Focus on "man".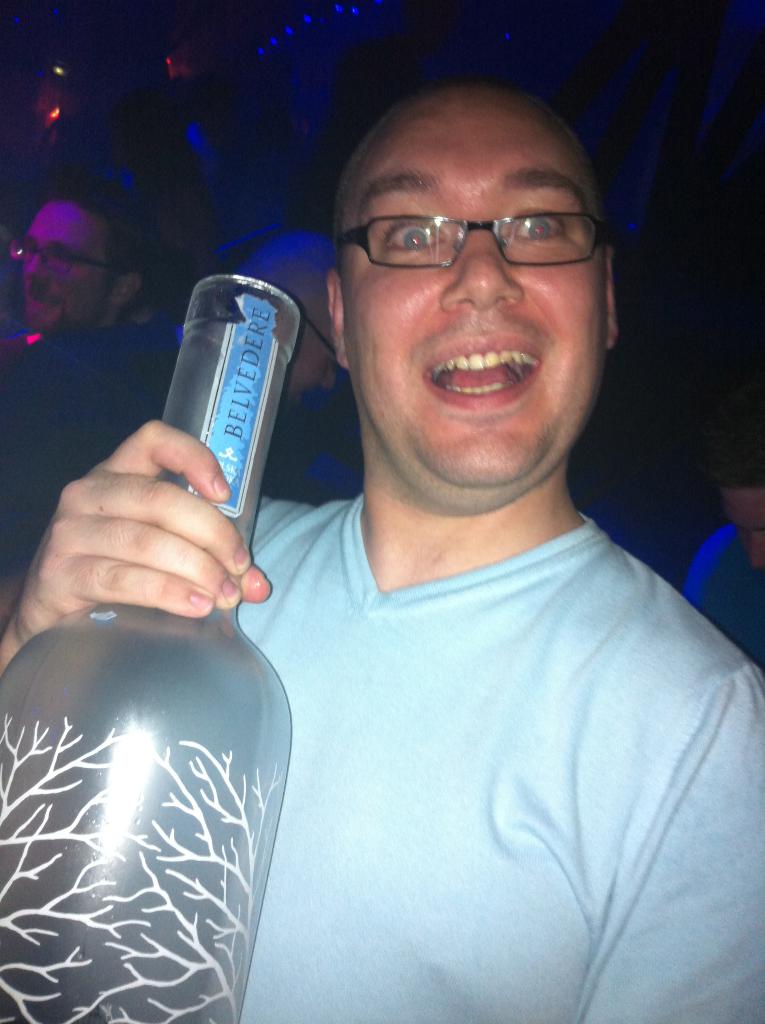
Focused at select_region(104, 51, 764, 1012).
